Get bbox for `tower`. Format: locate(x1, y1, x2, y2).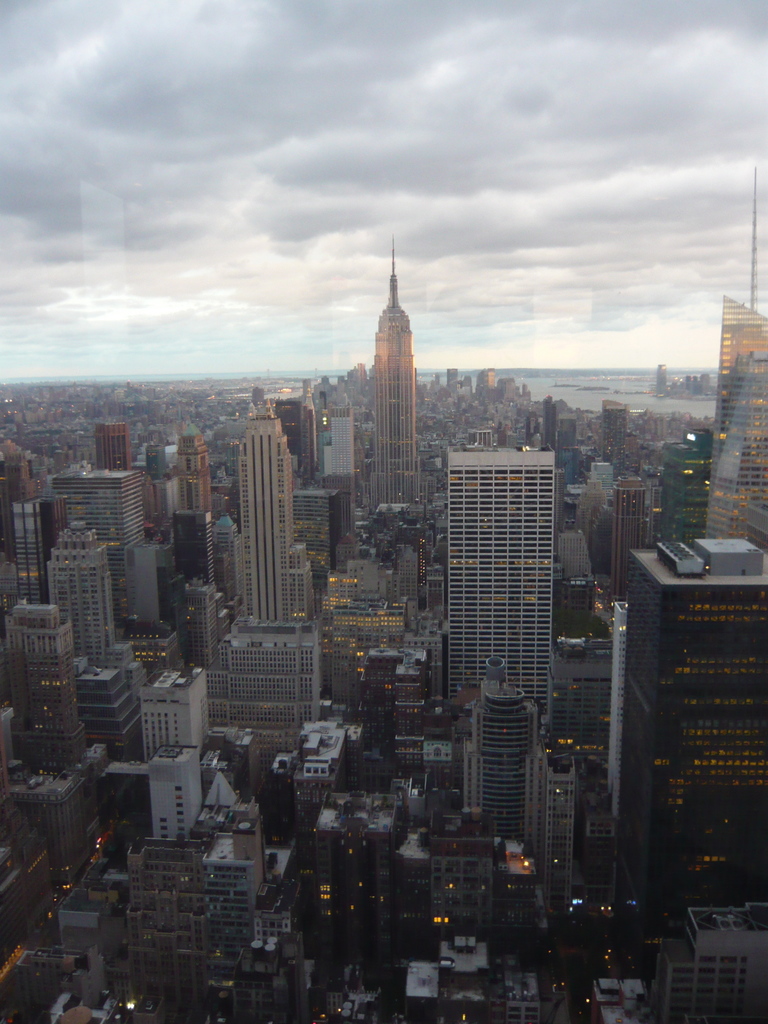
locate(604, 397, 637, 465).
